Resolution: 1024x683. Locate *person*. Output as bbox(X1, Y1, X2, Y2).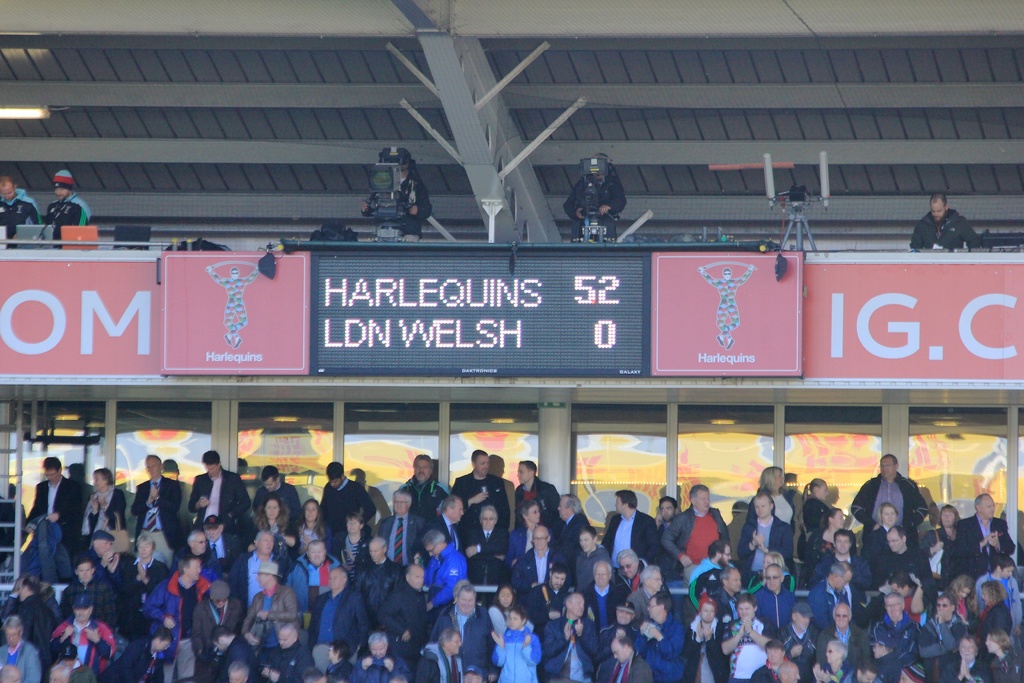
bbox(40, 165, 97, 245).
